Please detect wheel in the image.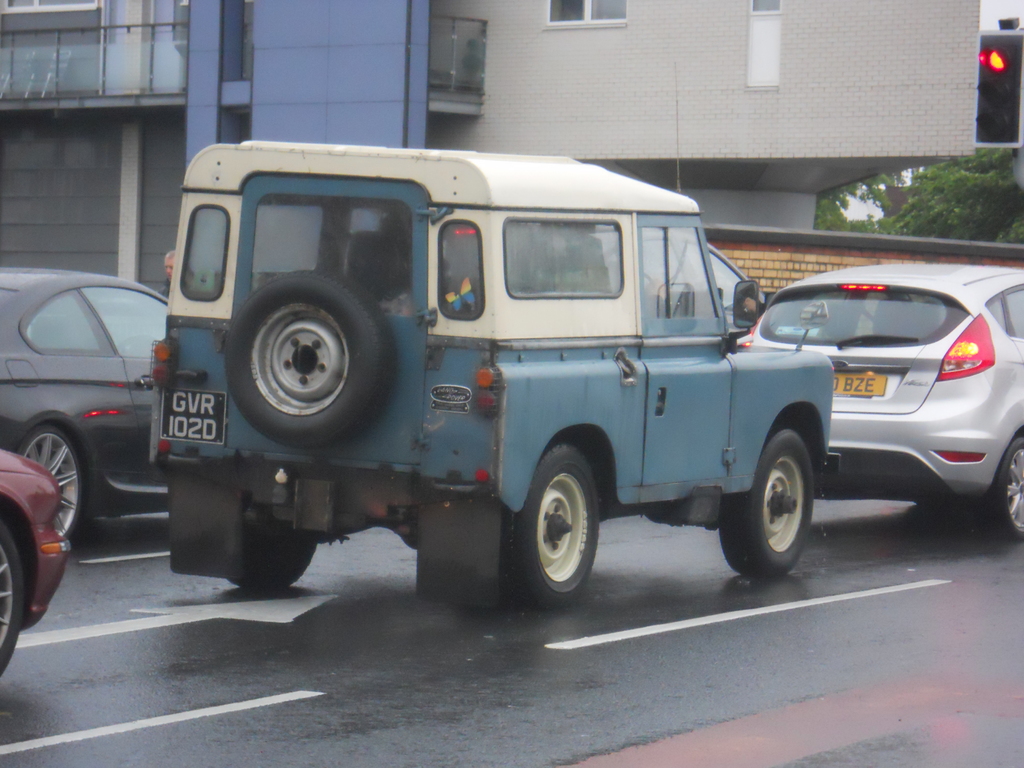
BBox(230, 518, 313, 589).
